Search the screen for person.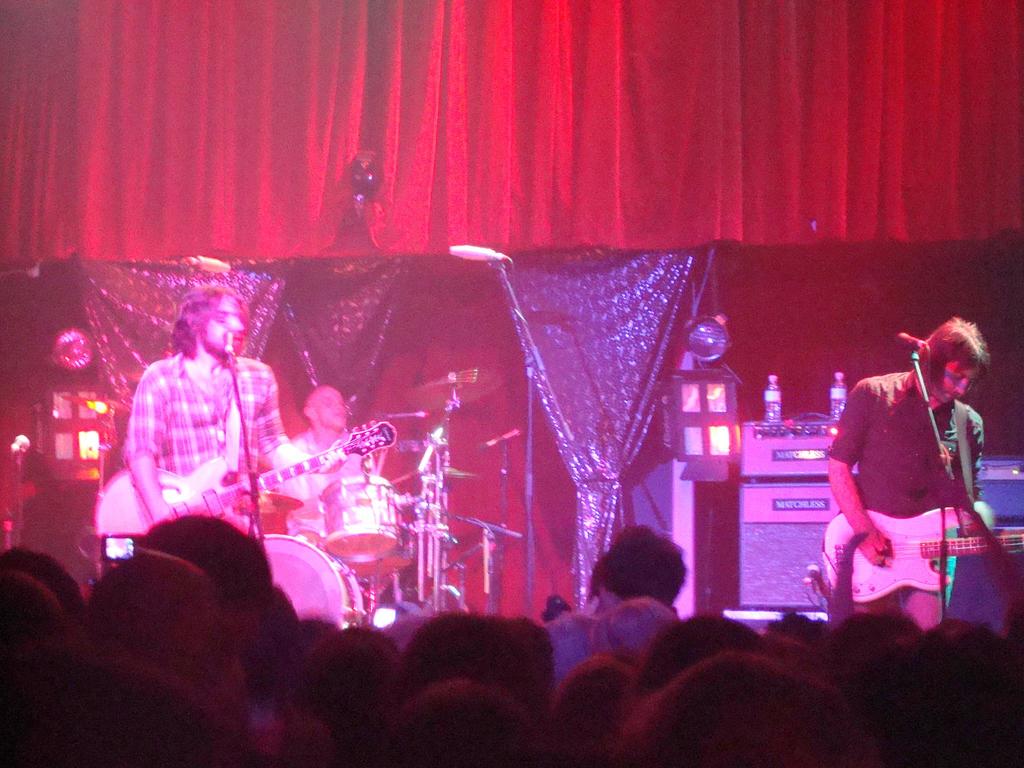
Found at pyautogui.locateOnScreen(122, 282, 353, 522).
